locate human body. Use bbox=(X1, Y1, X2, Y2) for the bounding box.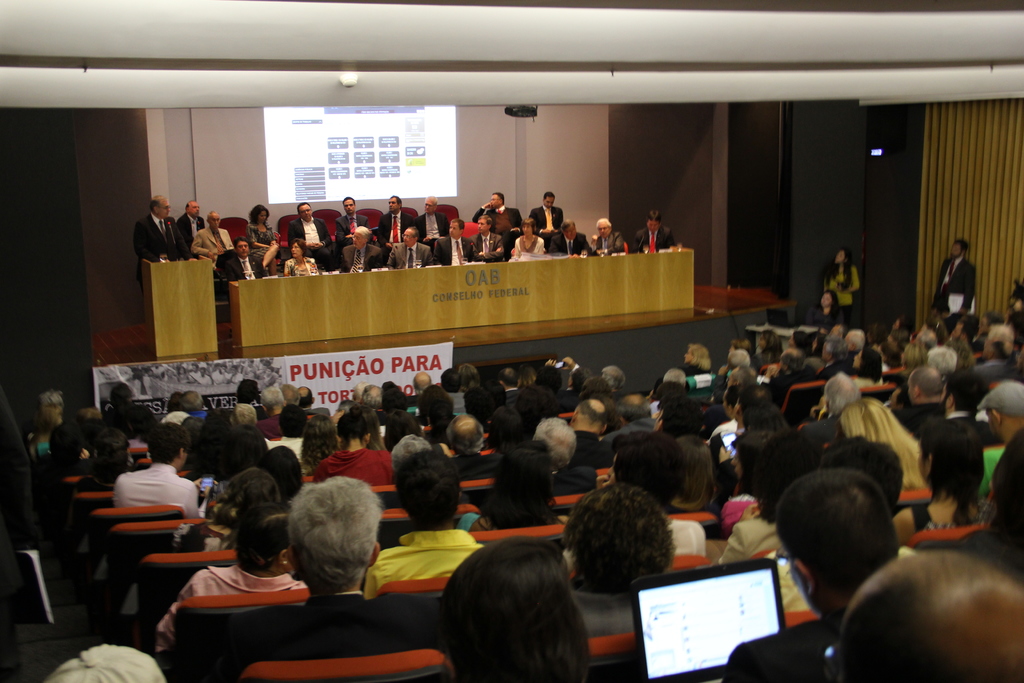
bbox=(190, 226, 239, 274).
